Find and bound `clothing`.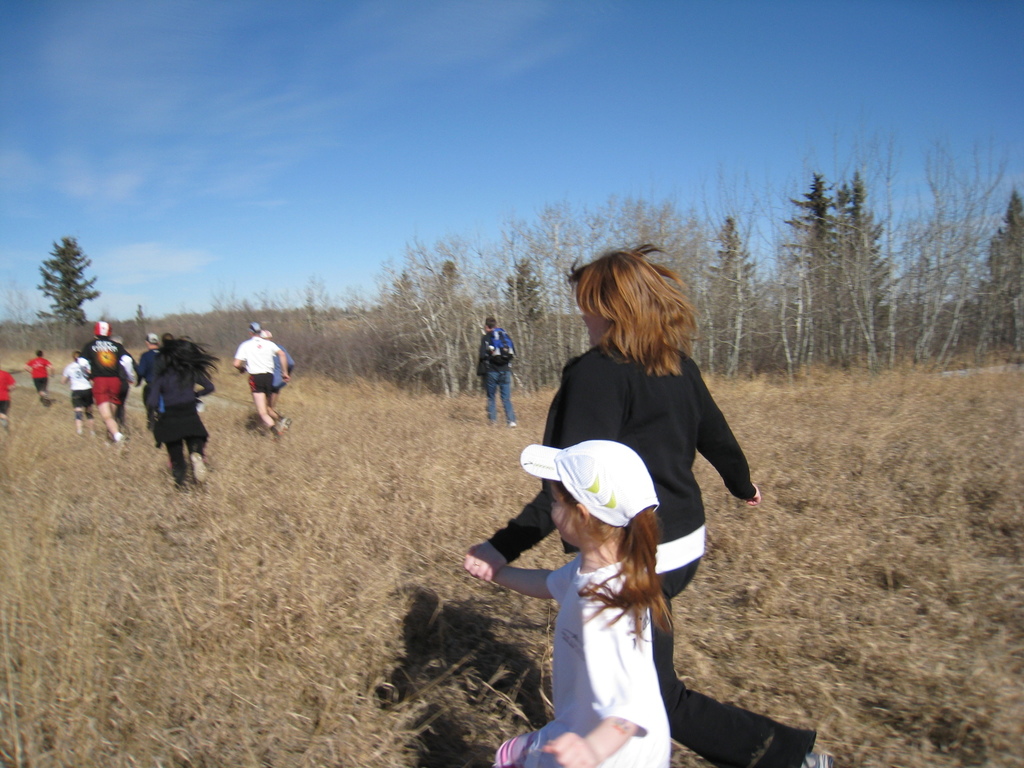
Bound: crop(83, 335, 128, 403).
